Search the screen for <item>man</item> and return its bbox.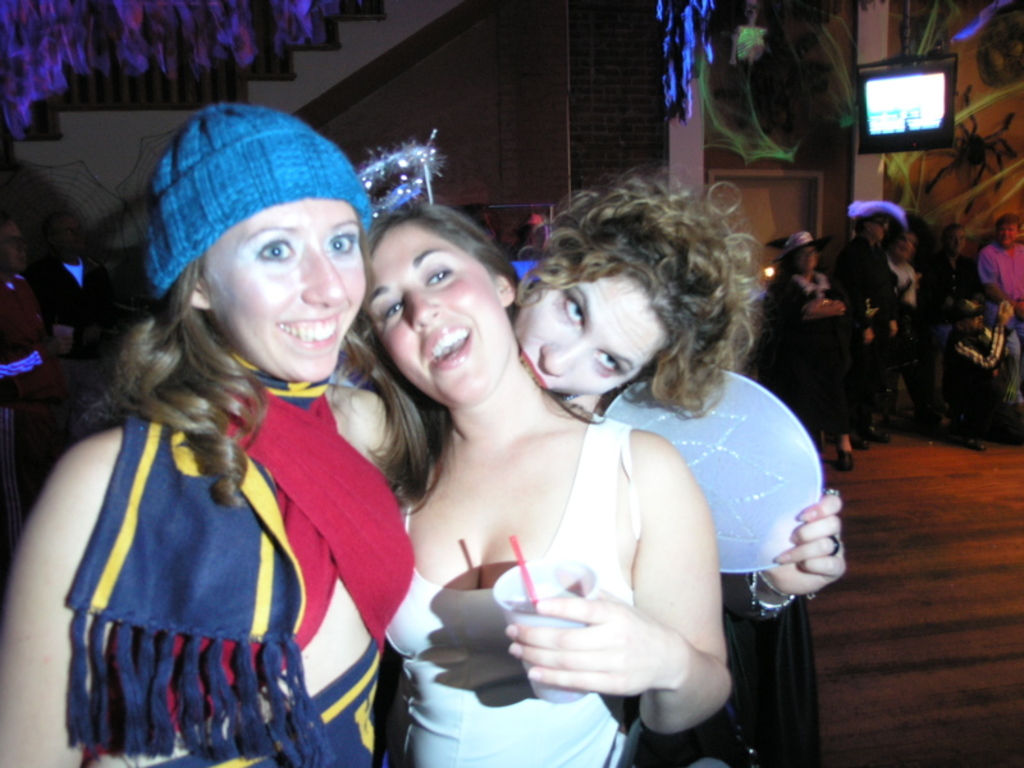
Found: box(927, 227, 983, 443).
